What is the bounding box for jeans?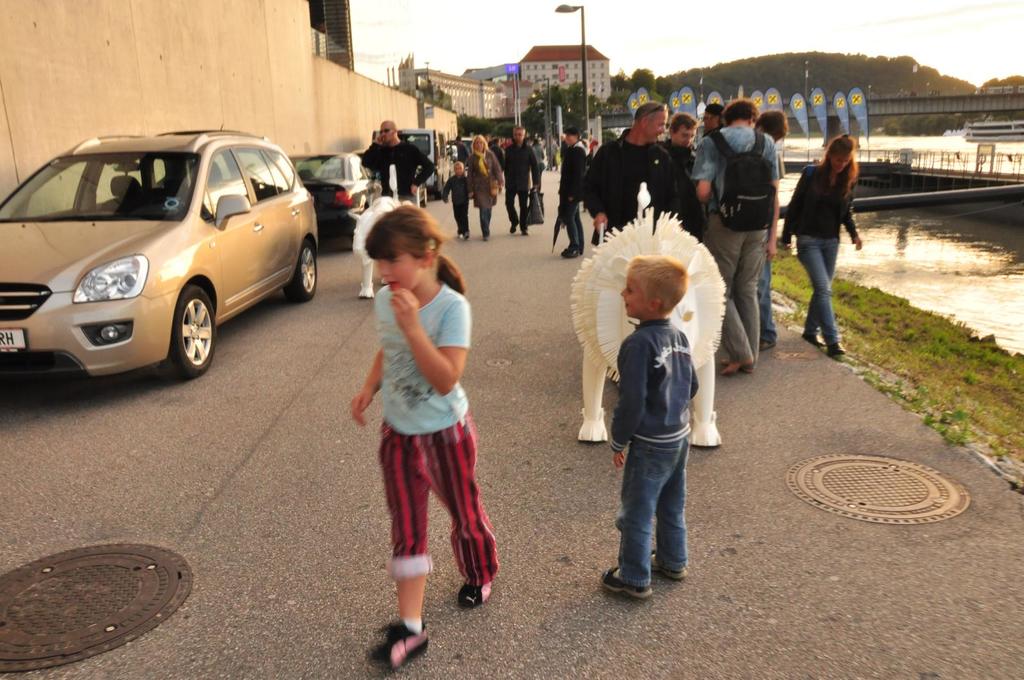
758,260,774,342.
